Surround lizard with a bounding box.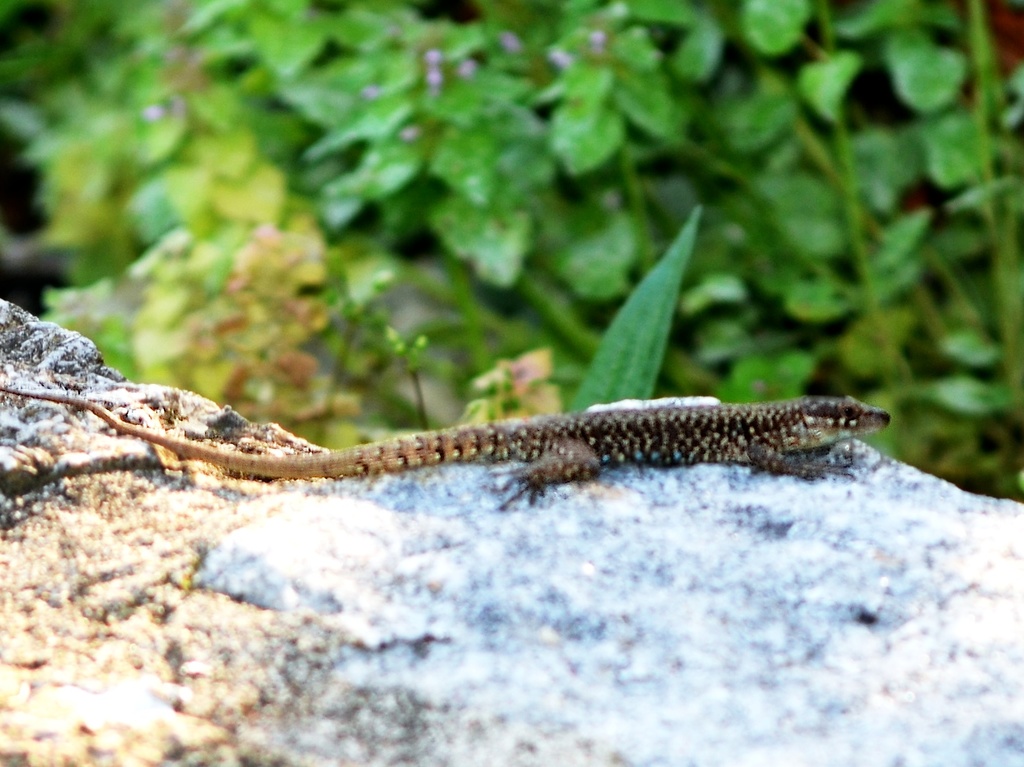
Rect(36, 377, 930, 545).
